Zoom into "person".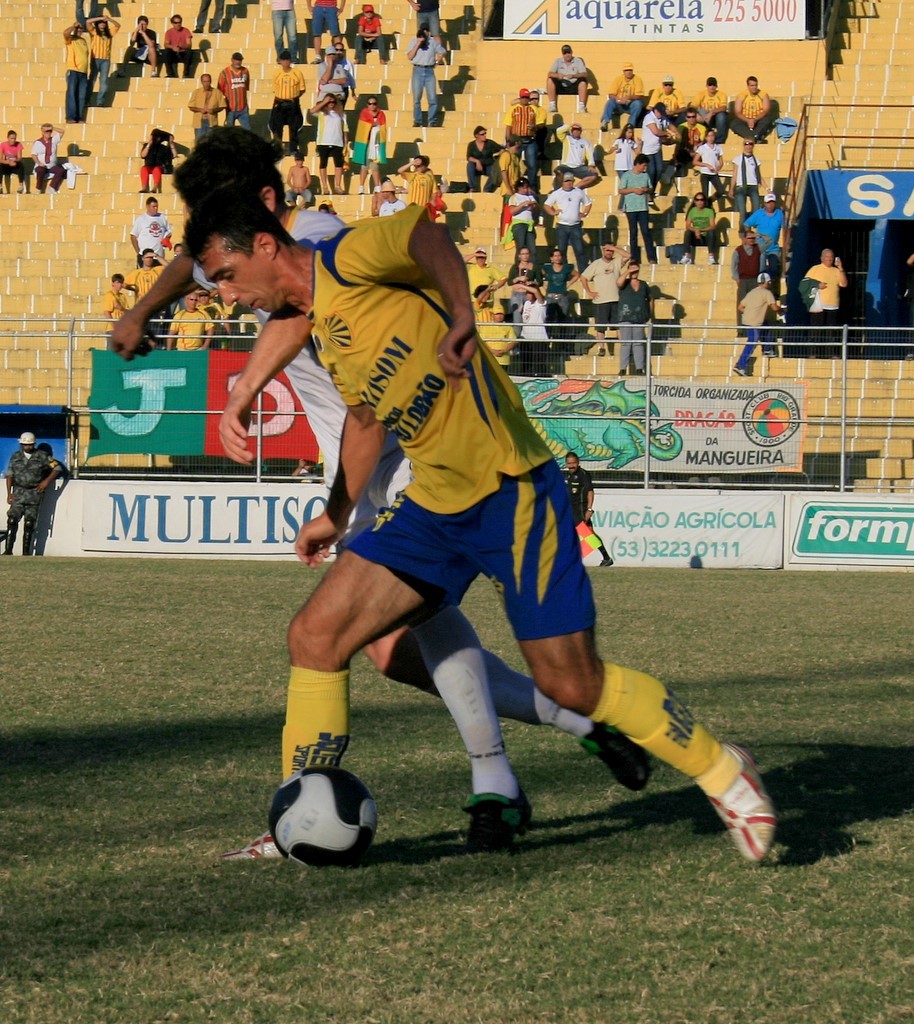
Zoom target: bbox=[27, 125, 68, 194].
